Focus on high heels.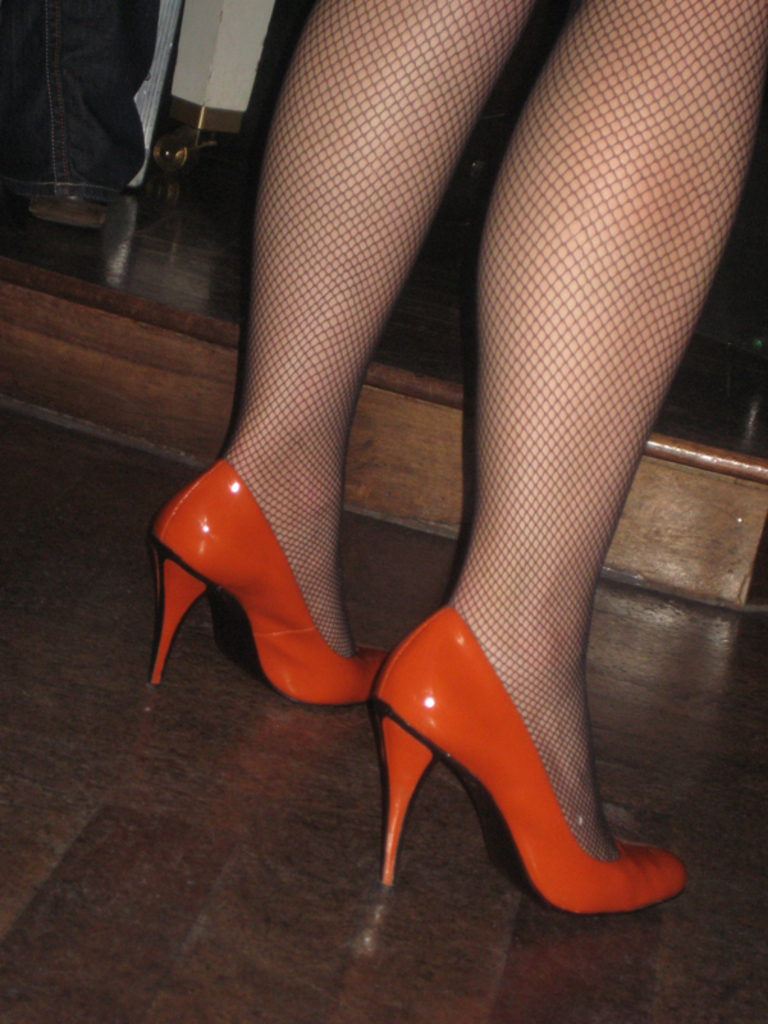
Focused at box(372, 612, 695, 920).
